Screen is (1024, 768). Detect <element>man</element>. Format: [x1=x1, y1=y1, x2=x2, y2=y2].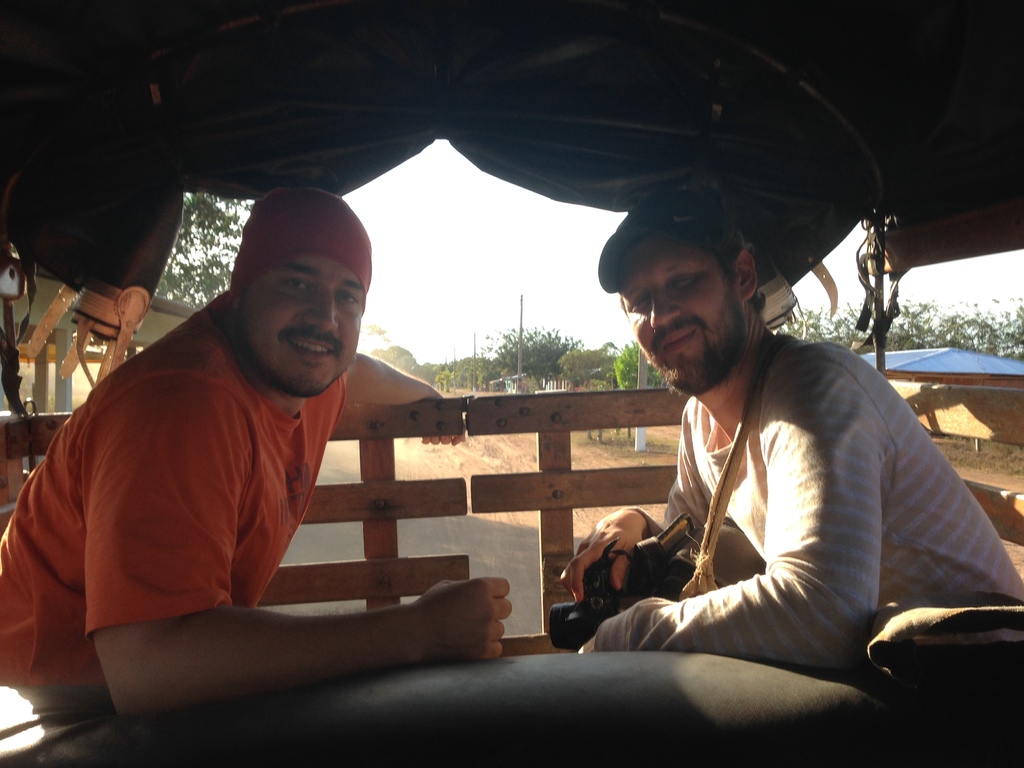
[x1=0, y1=184, x2=511, y2=717].
